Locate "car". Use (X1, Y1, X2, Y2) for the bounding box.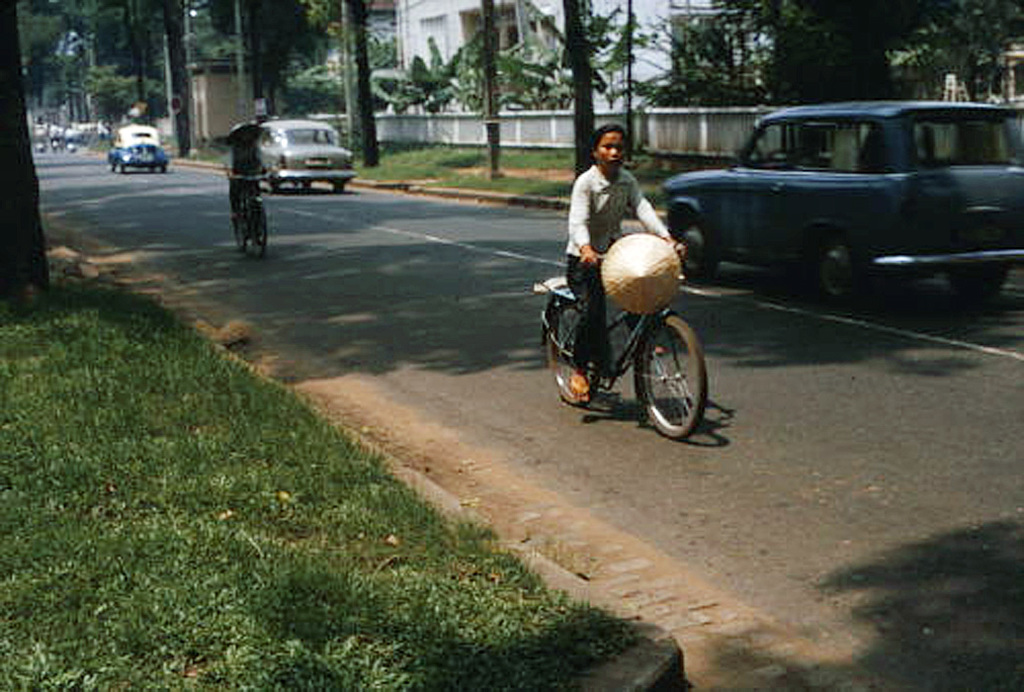
(110, 120, 167, 164).
